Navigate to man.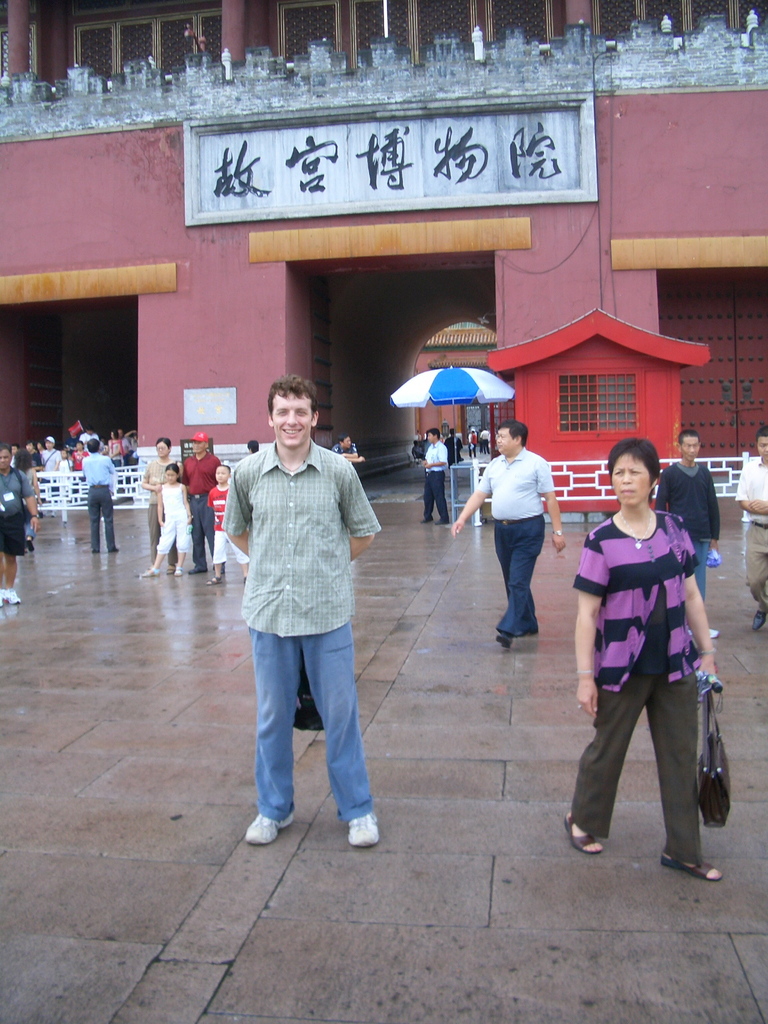
Navigation target: <box>419,424,458,525</box>.
